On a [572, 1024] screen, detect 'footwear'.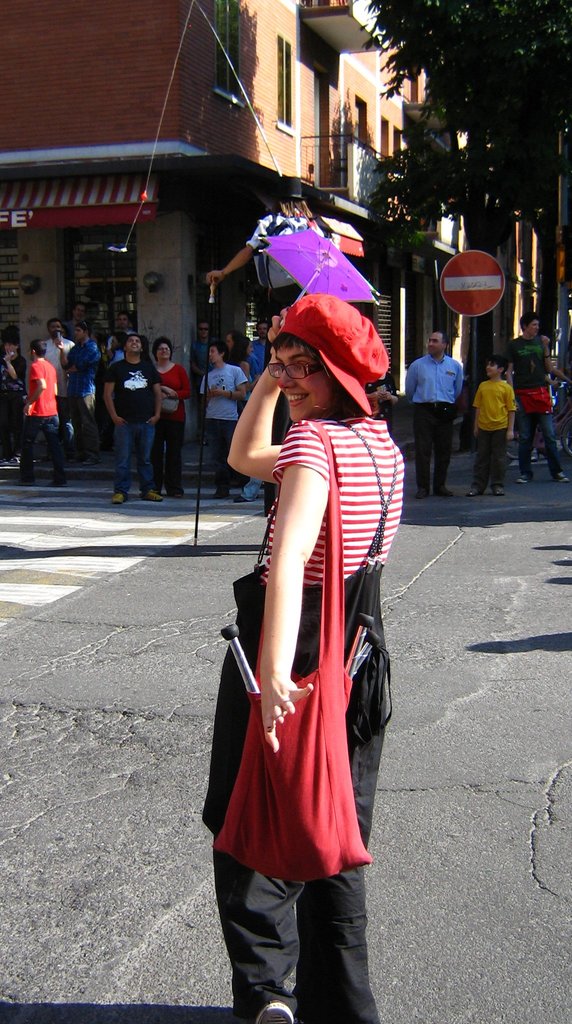
pyautogui.locateOnScreen(215, 485, 229, 499).
